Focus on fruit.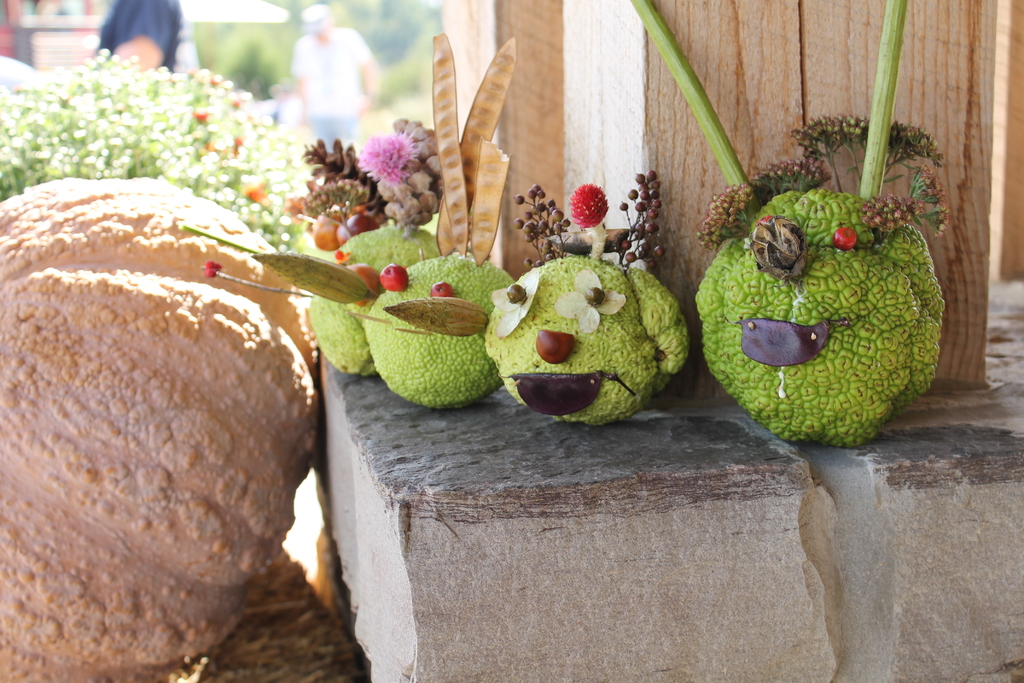
Focused at region(384, 261, 412, 290).
